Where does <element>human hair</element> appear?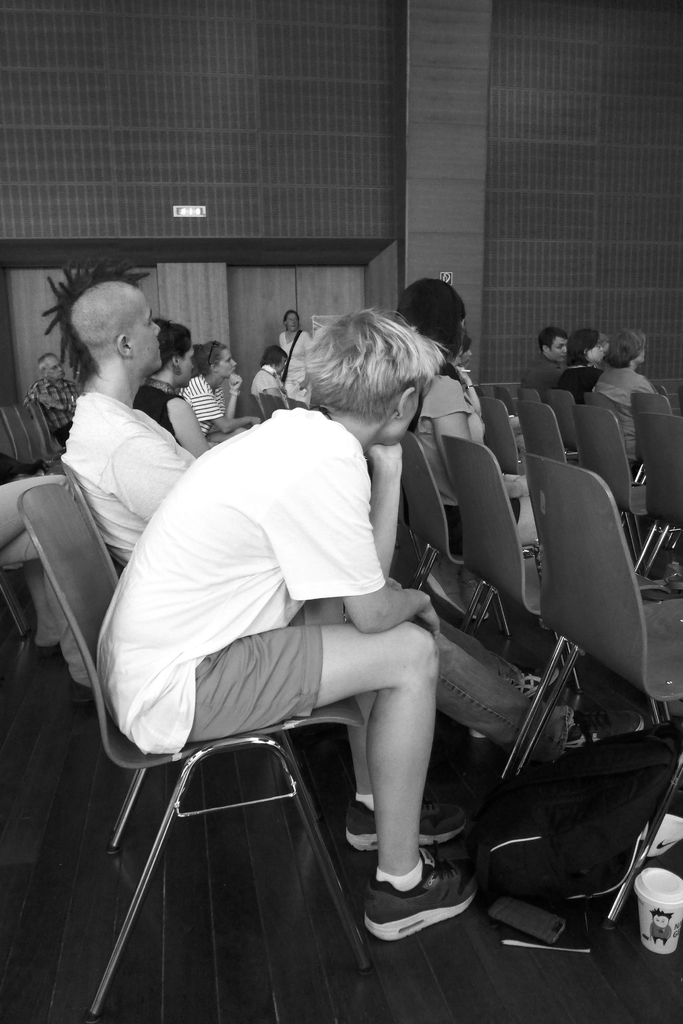
Appears at [left=38, top=353, right=56, bottom=378].
